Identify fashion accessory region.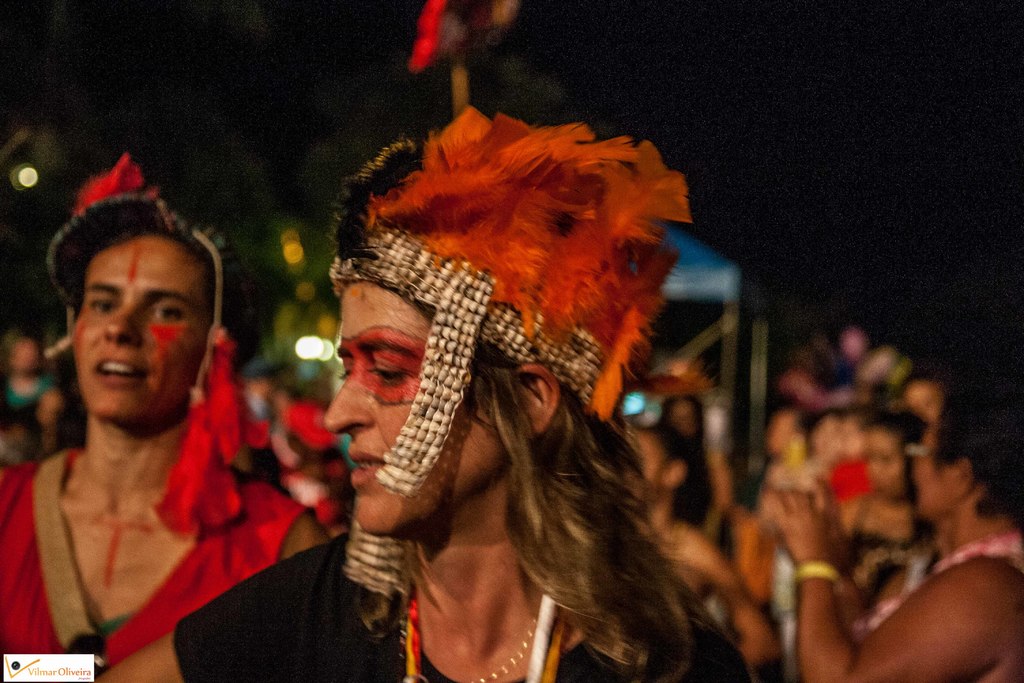
Region: 325/99/699/598.
